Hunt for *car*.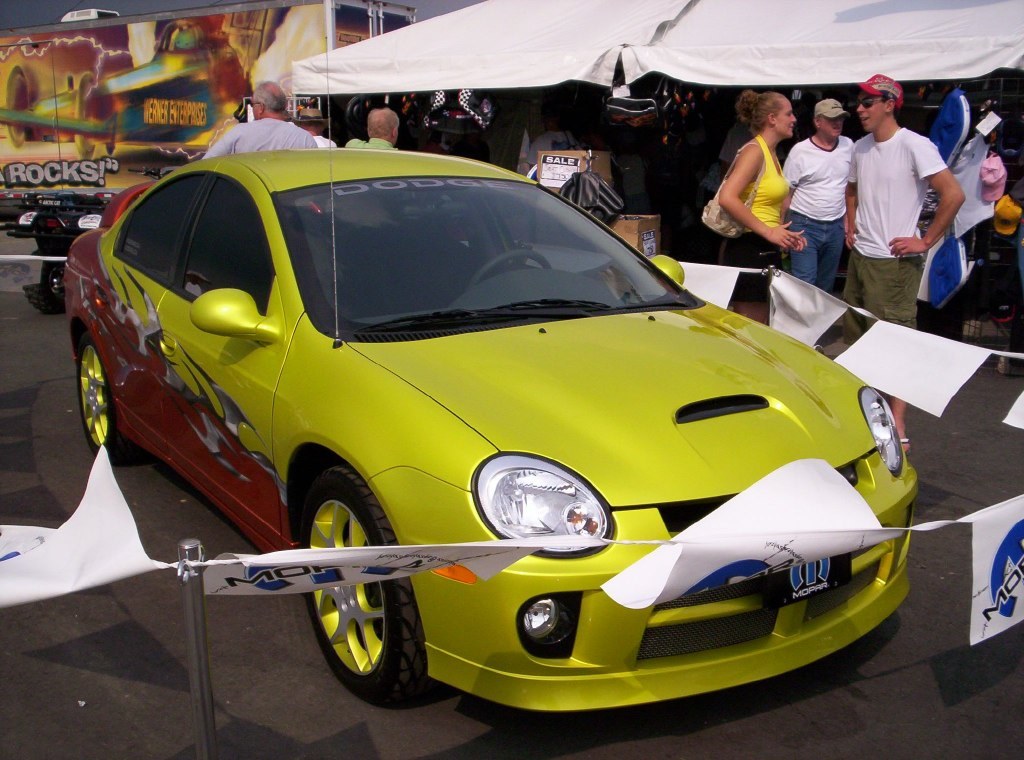
Hunted down at 44:135:908:706.
